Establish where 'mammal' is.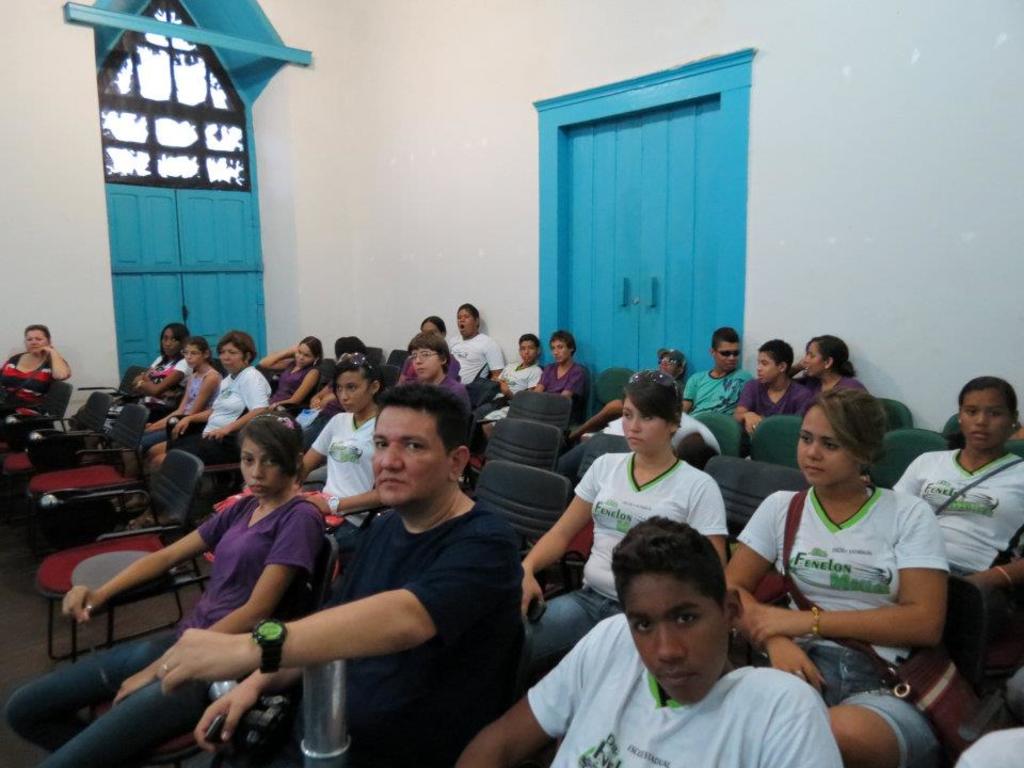
Established at locate(123, 324, 272, 533).
